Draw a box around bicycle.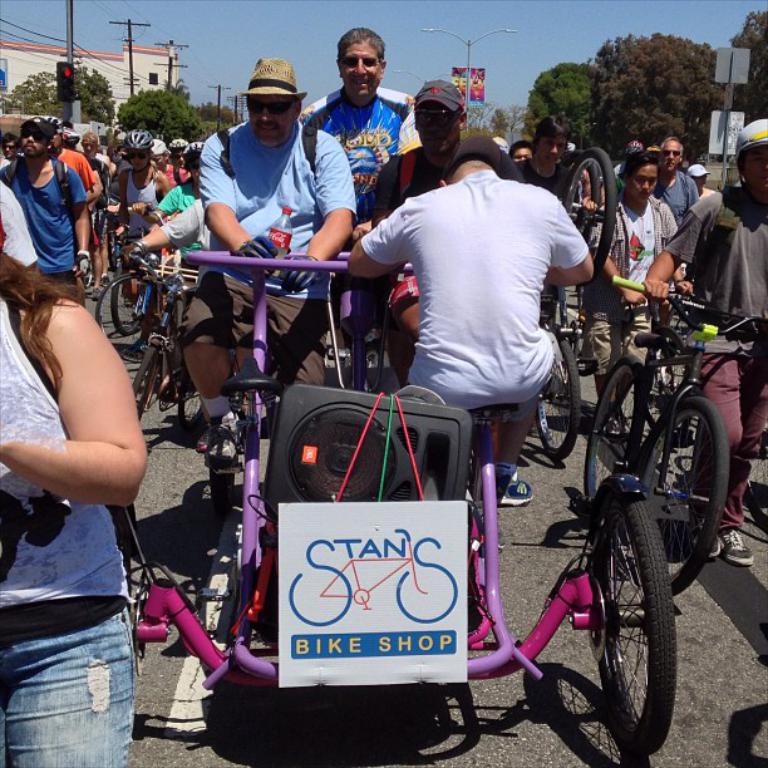
<bbox>122, 247, 202, 425</bbox>.
